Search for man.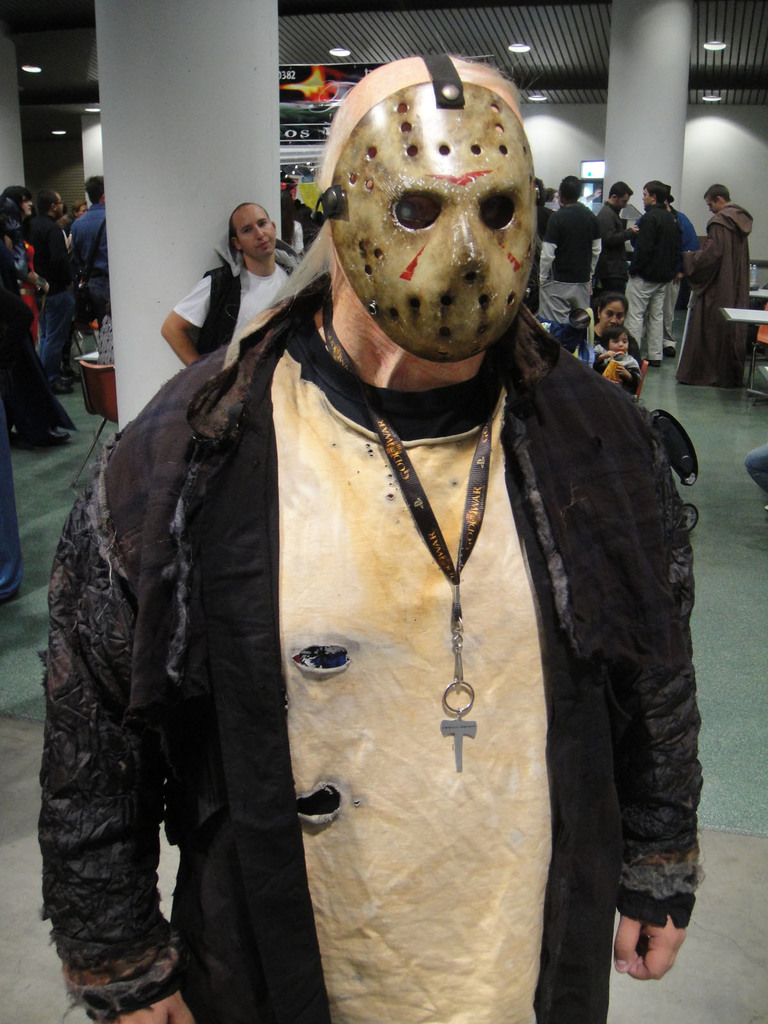
Found at [x1=625, y1=180, x2=679, y2=364].
